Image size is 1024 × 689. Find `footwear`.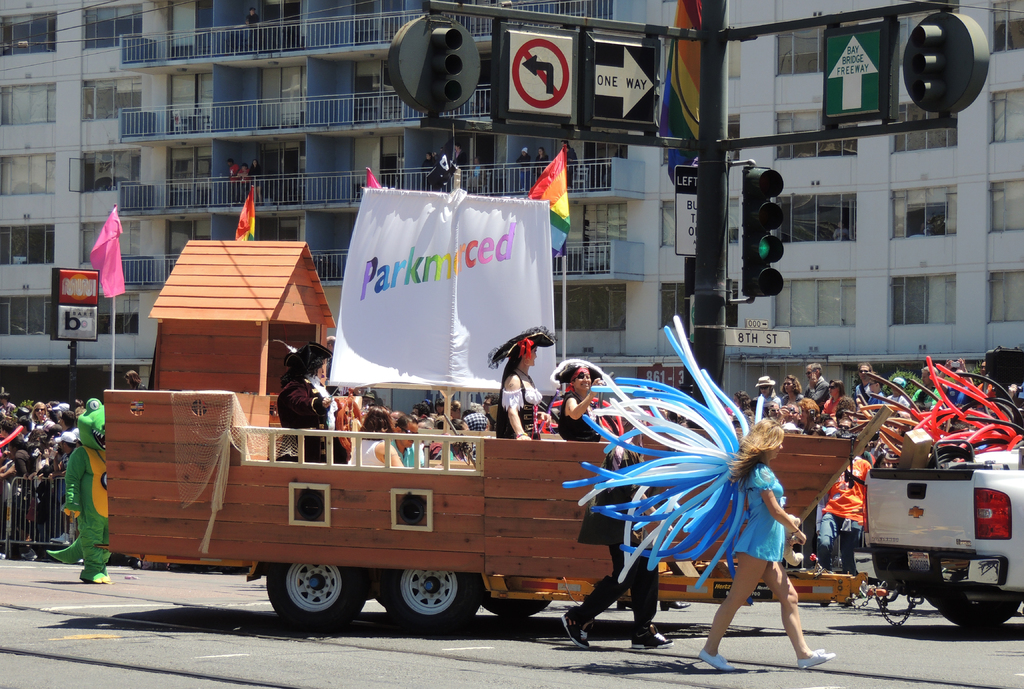
<region>47, 532, 75, 544</region>.
